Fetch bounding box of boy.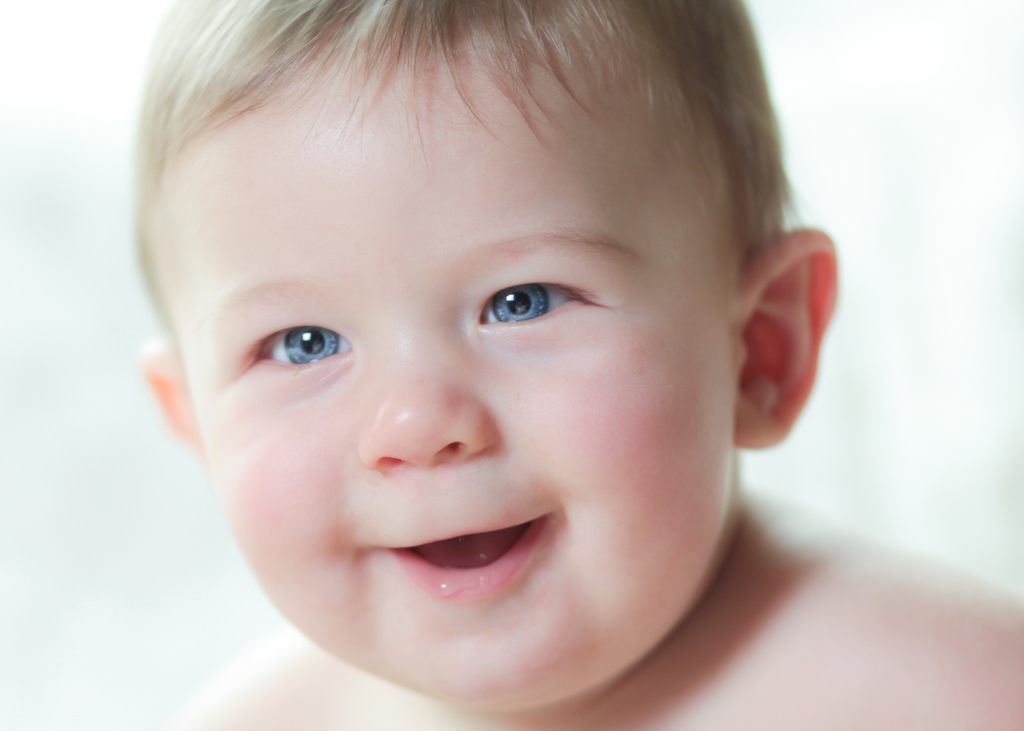
Bbox: <box>28,0,911,730</box>.
